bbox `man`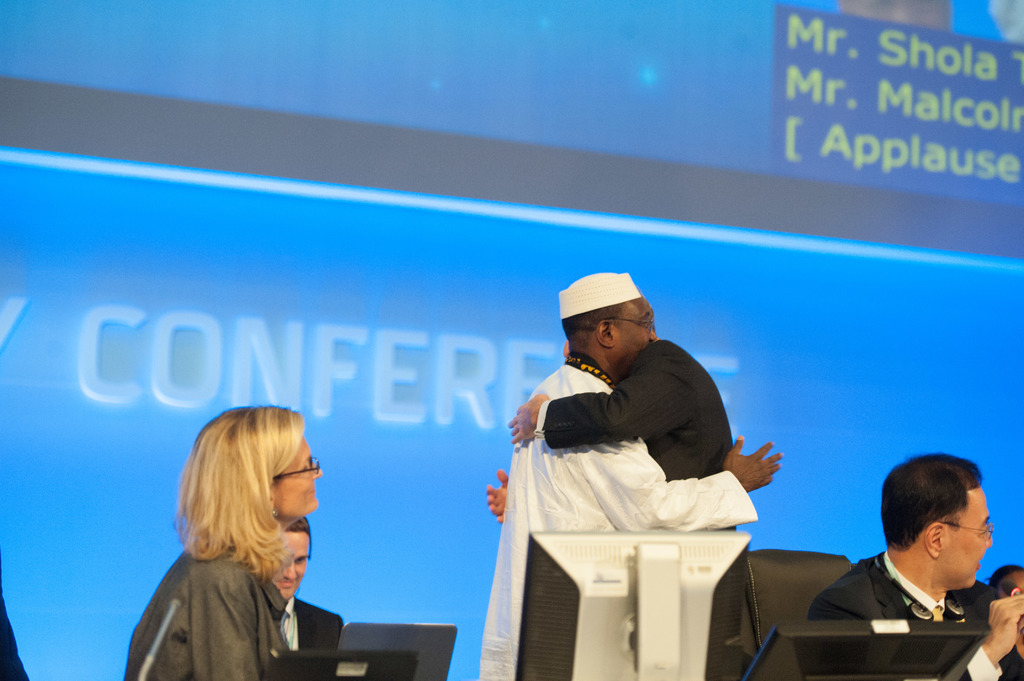
BBox(996, 566, 1023, 608)
